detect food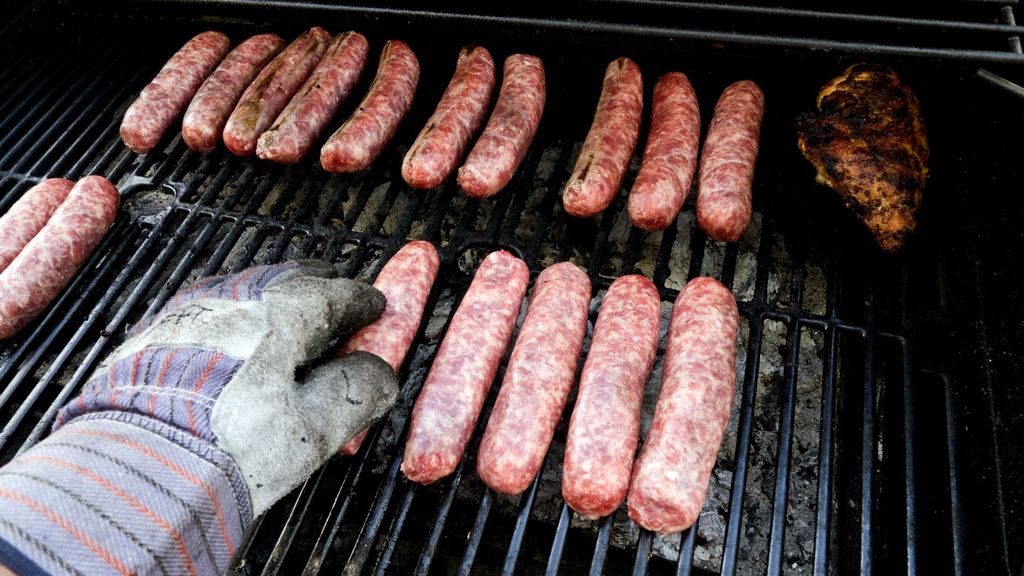
rect(0, 177, 75, 275)
